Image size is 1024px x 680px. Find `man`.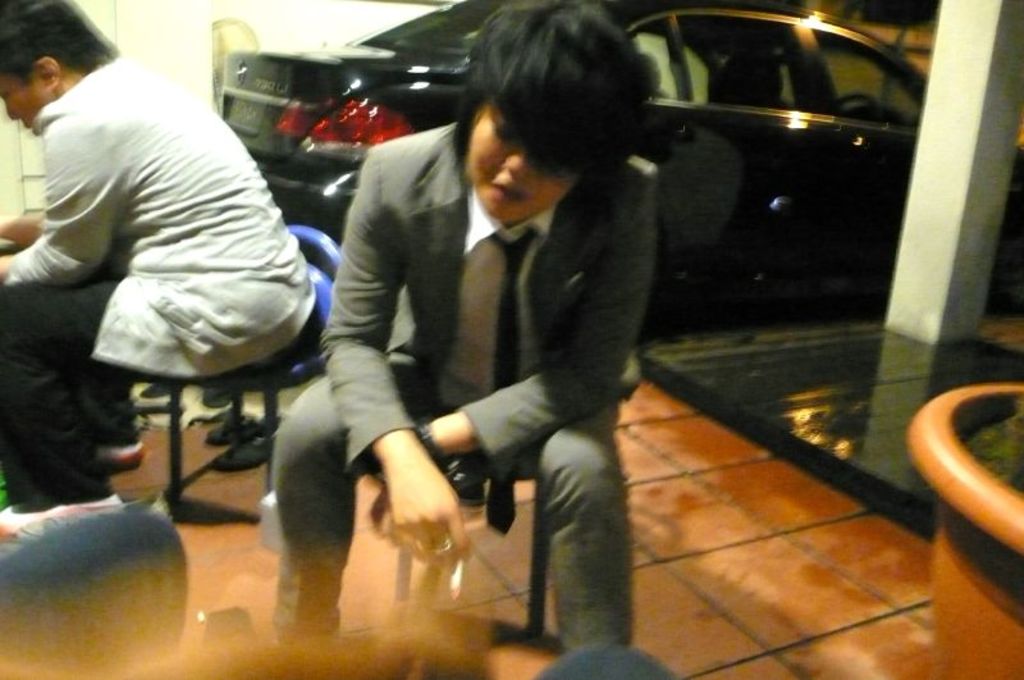
(x1=262, y1=41, x2=705, y2=649).
